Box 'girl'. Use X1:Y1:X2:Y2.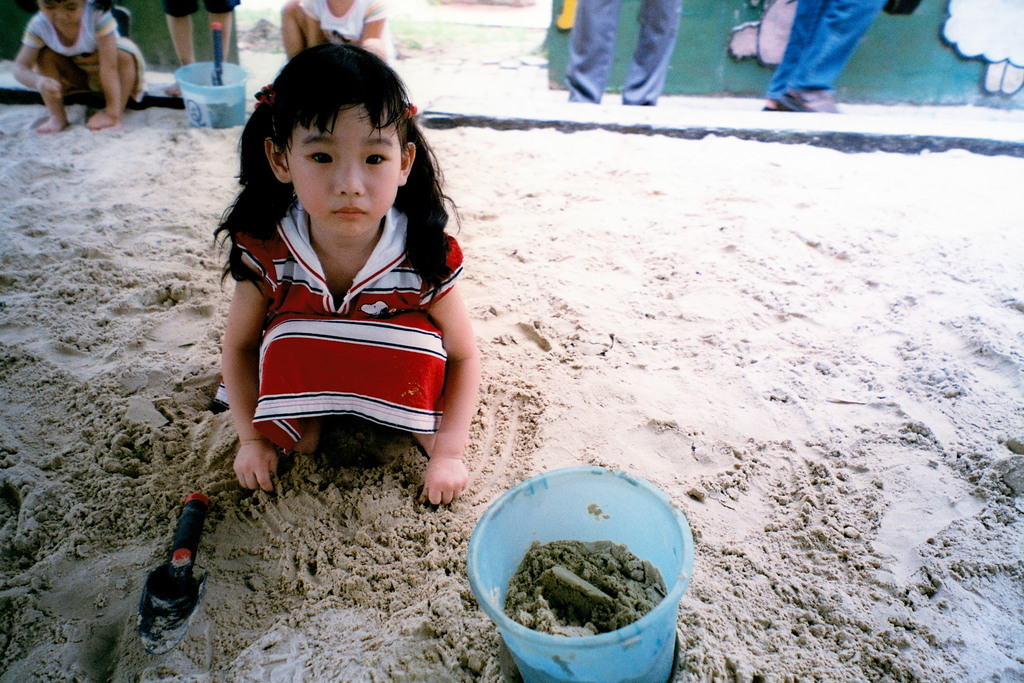
218:49:483:504.
